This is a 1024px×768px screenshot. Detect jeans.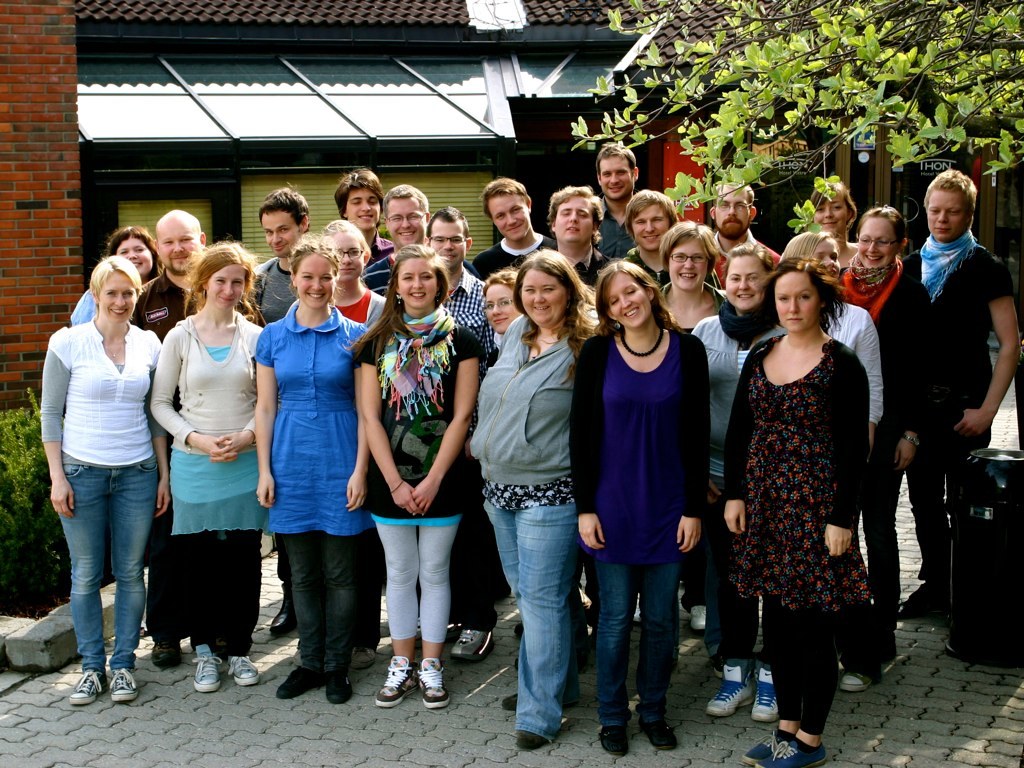
box=[902, 442, 985, 579].
